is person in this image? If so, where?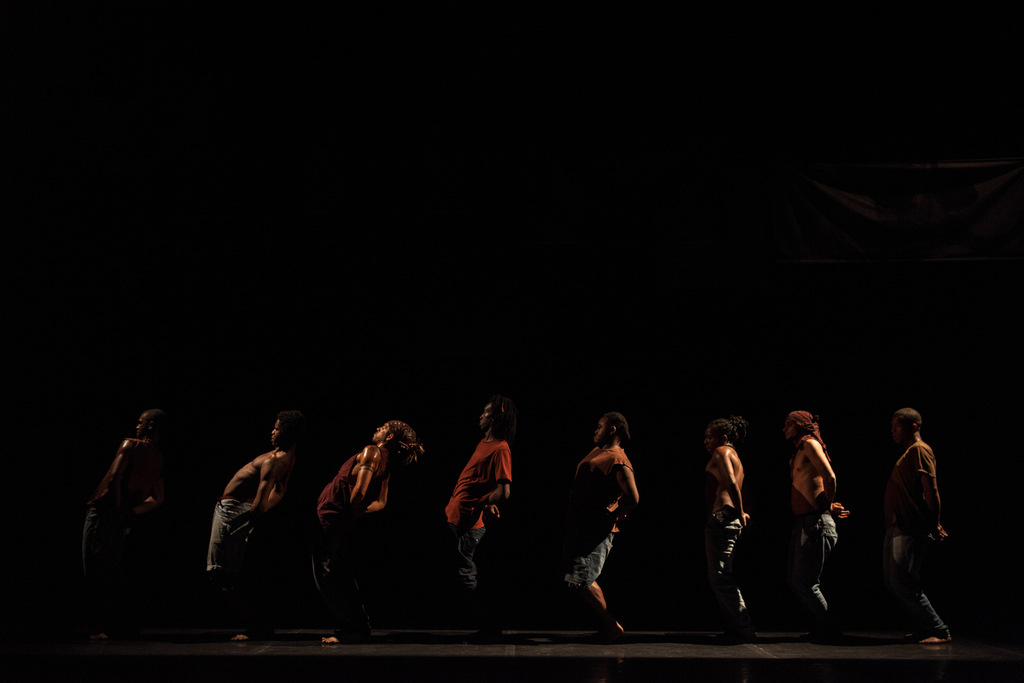
Yes, at l=783, t=409, r=851, b=639.
